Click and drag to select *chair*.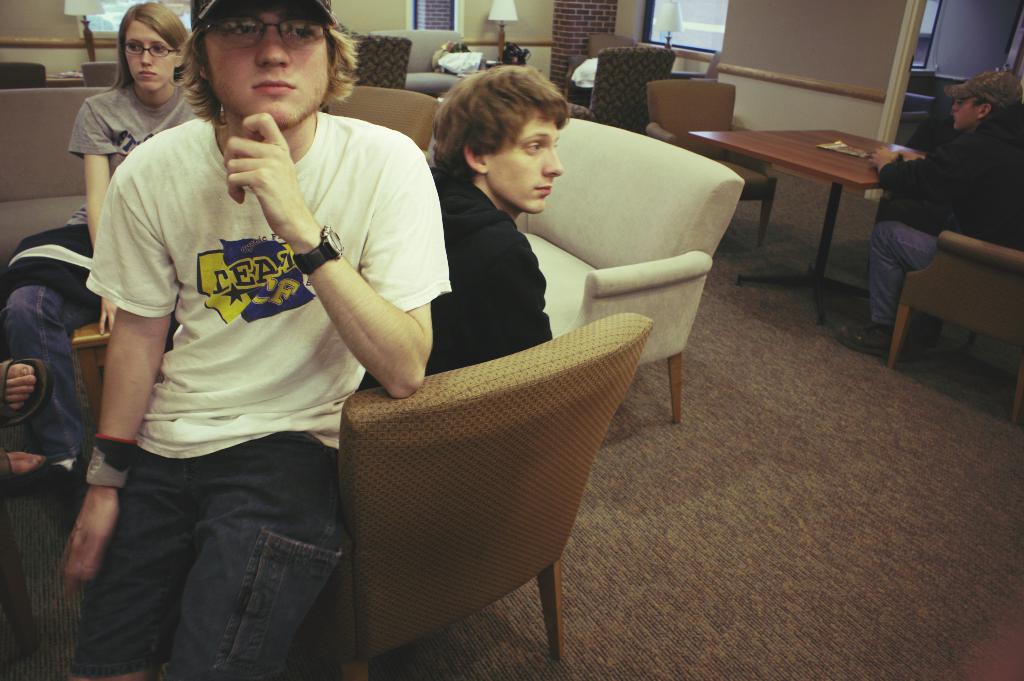
Selection: pyautogui.locateOnScreen(289, 310, 655, 680).
